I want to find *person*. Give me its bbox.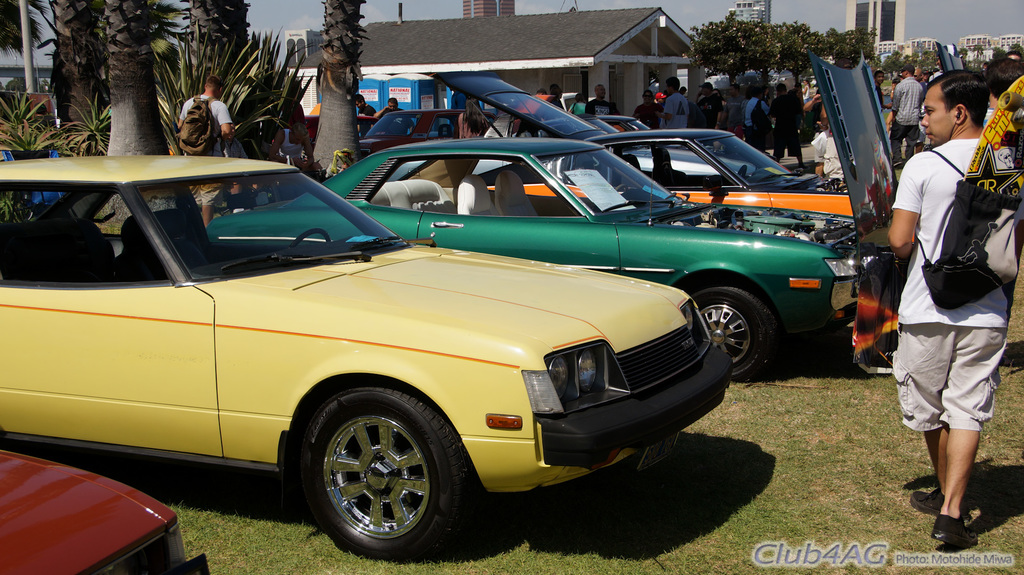
<bbox>261, 116, 317, 177</bbox>.
